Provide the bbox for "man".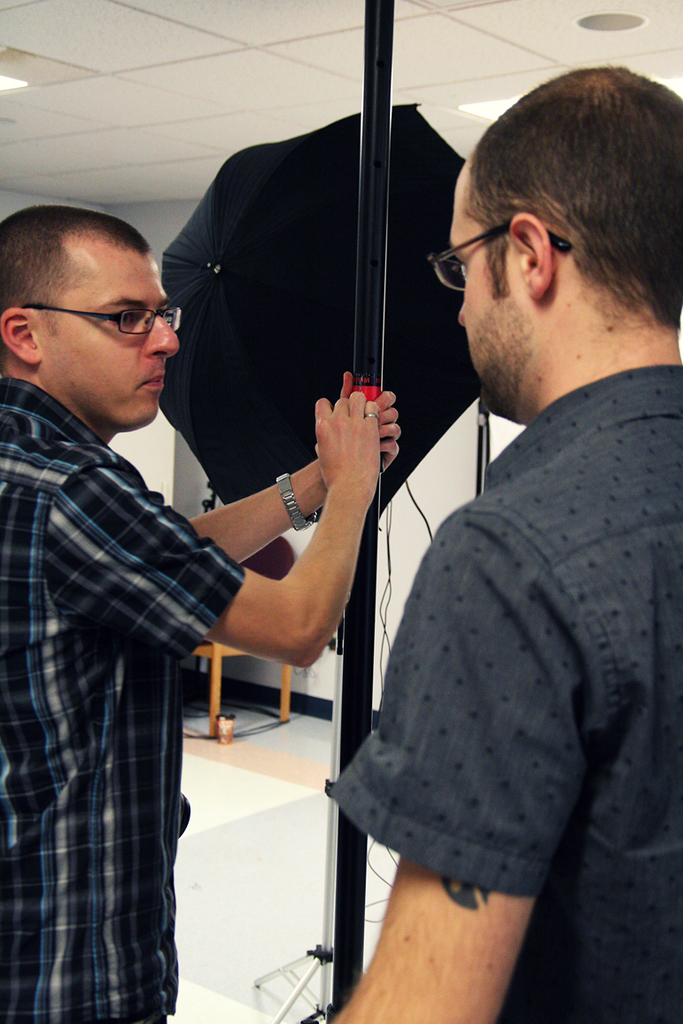
(x1=0, y1=201, x2=400, y2=1023).
